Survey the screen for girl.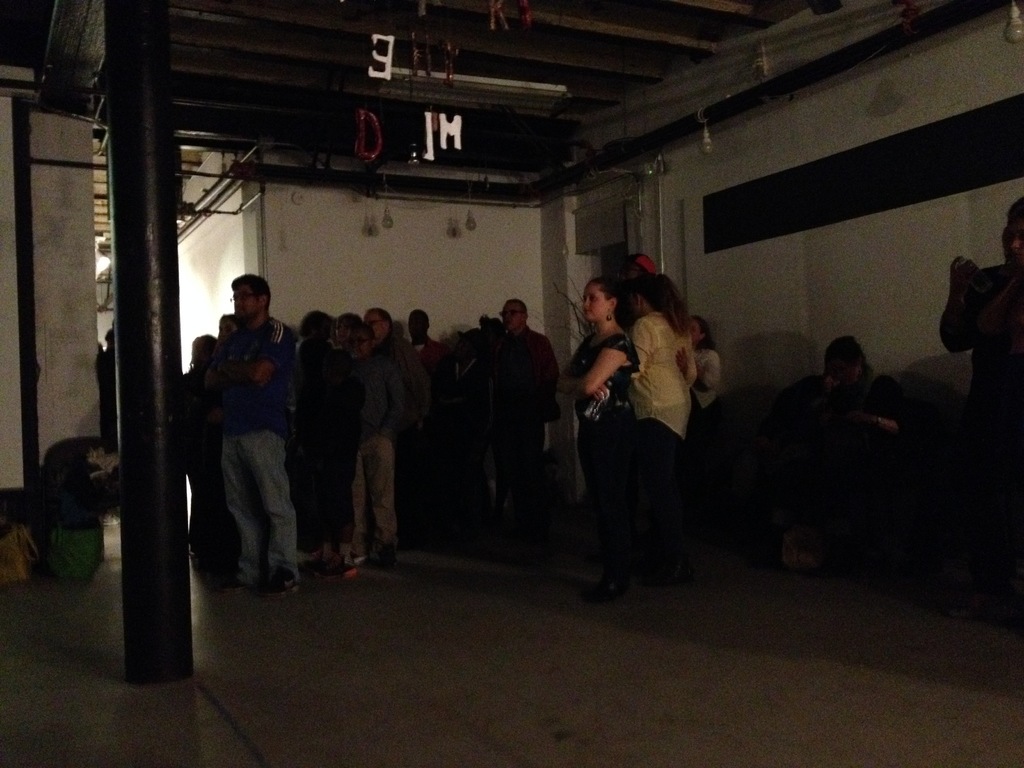
Survey found: bbox=(554, 274, 638, 591).
